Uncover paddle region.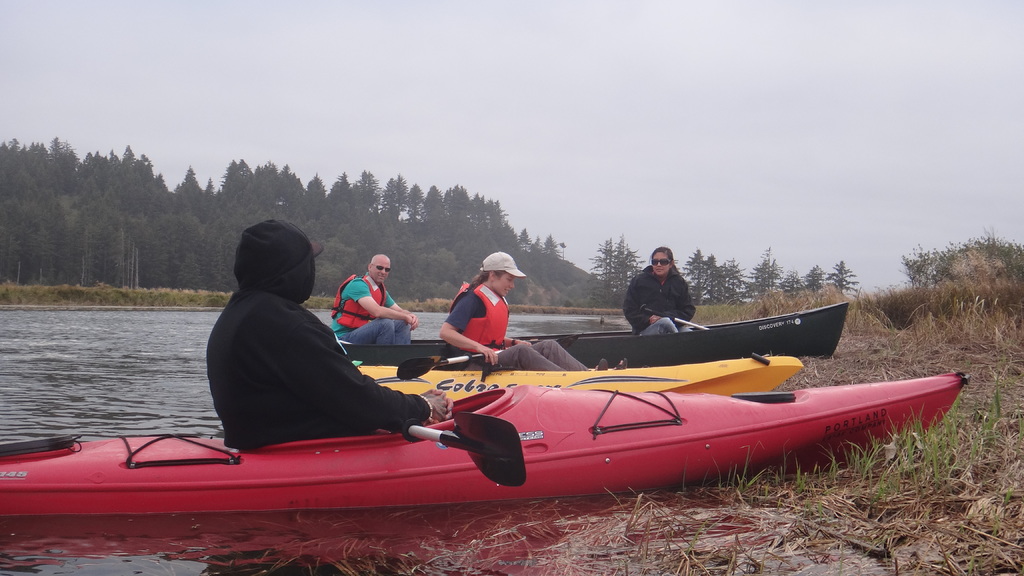
Uncovered: BBox(639, 308, 778, 372).
